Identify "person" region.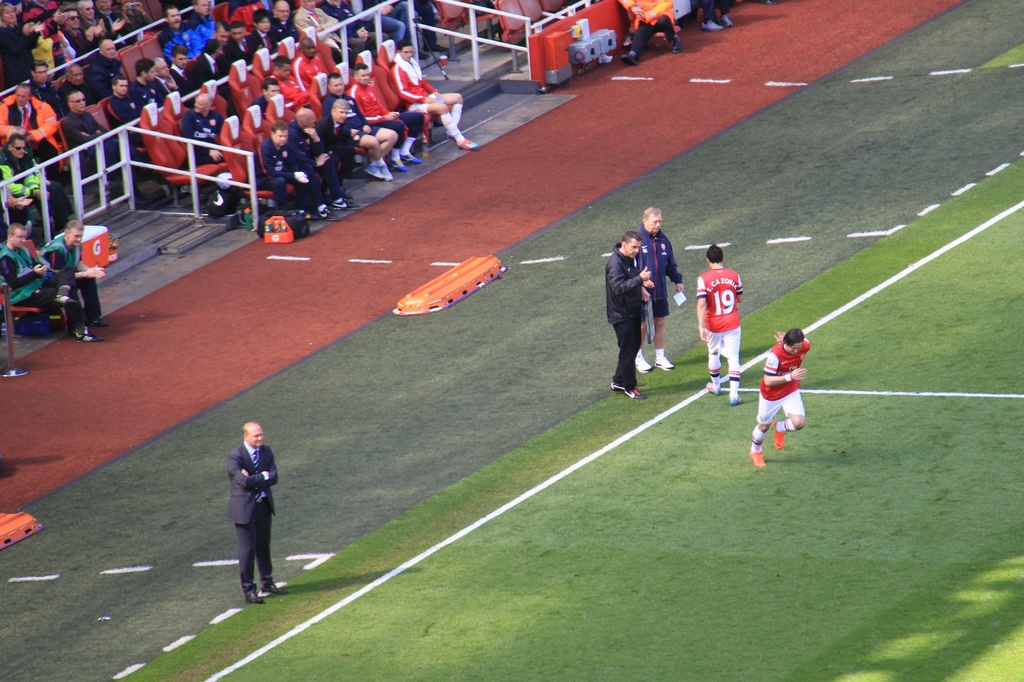
Region: x1=634, y1=205, x2=684, y2=369.
